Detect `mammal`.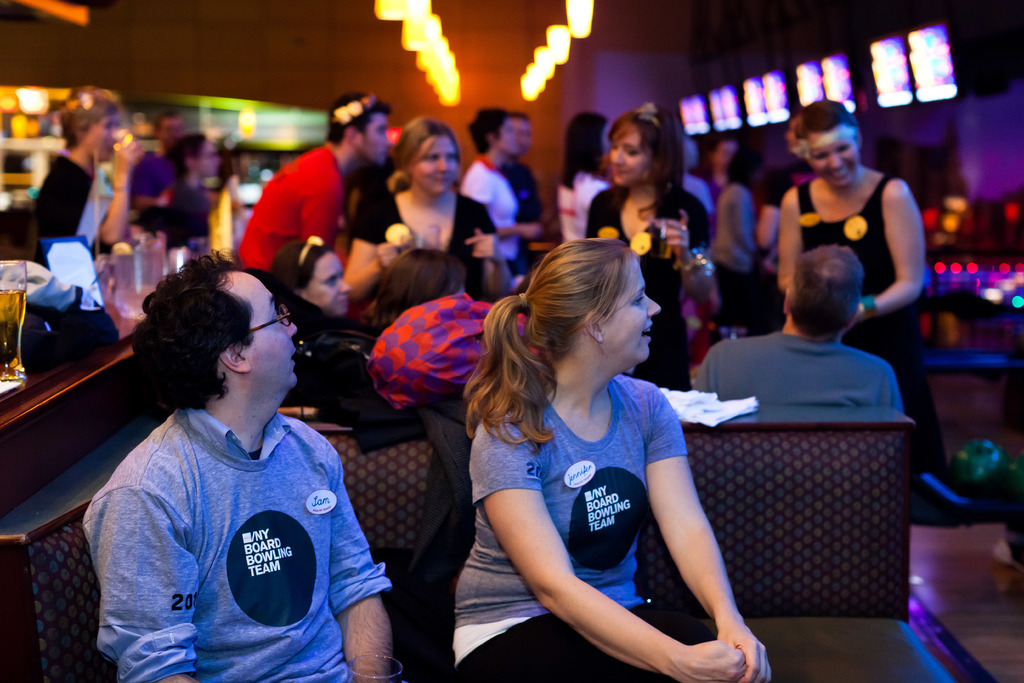
Detected at [131,109,182,211].
